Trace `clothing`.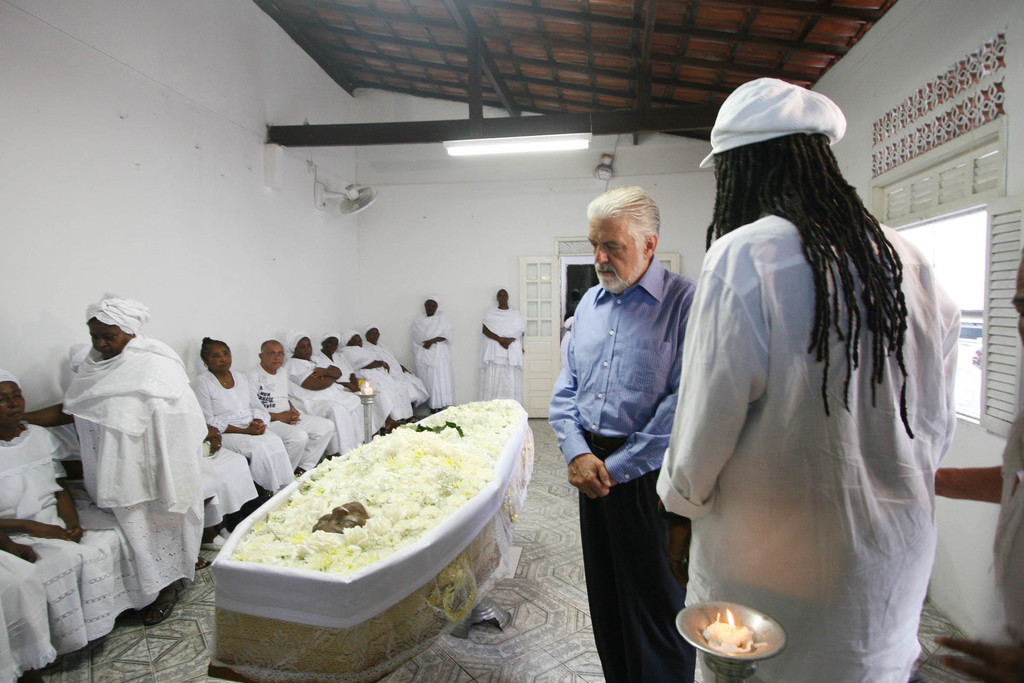
Traced to bbox=[324, 352, 392, 433].
